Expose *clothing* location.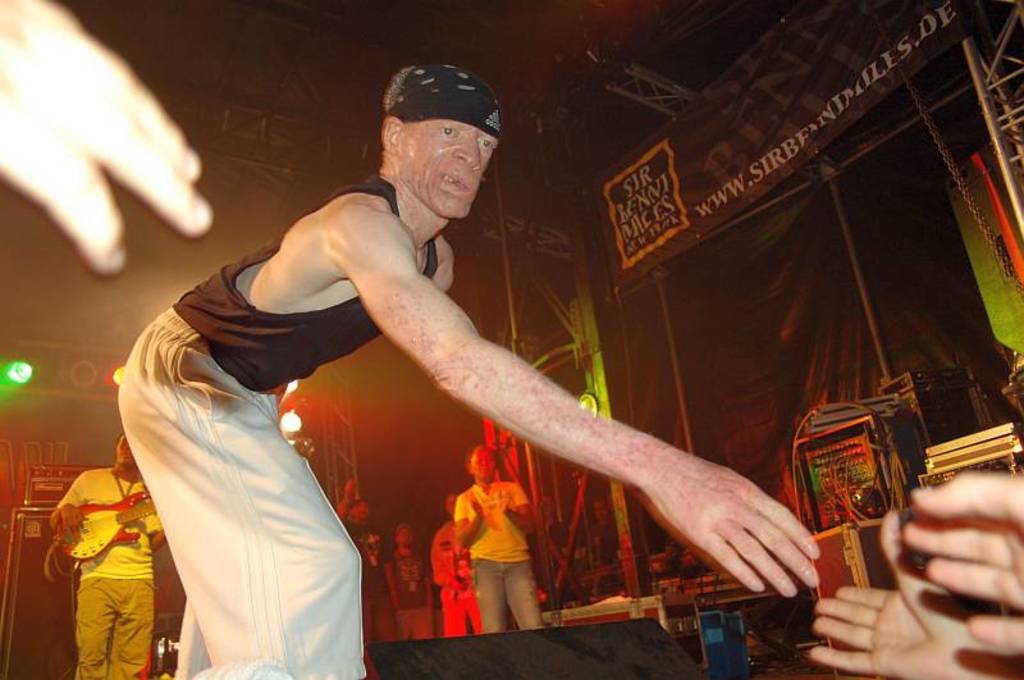
Exposed at left=436, top=525, right=485, bottom=633.
